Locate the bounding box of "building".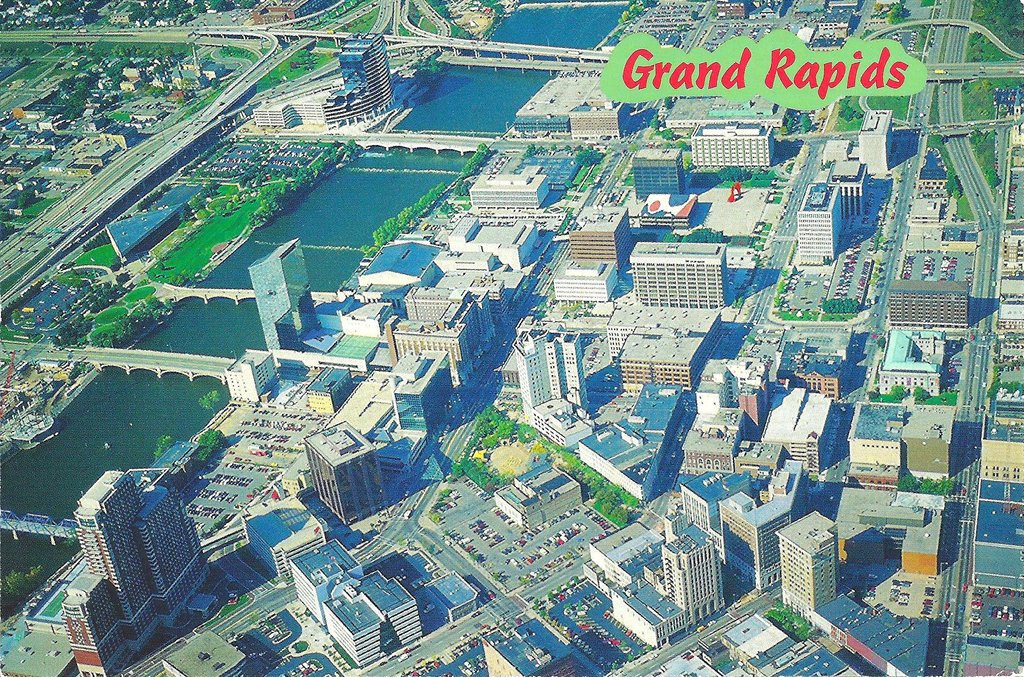
Bounding box: bbox(628, 246, 725, 311).
